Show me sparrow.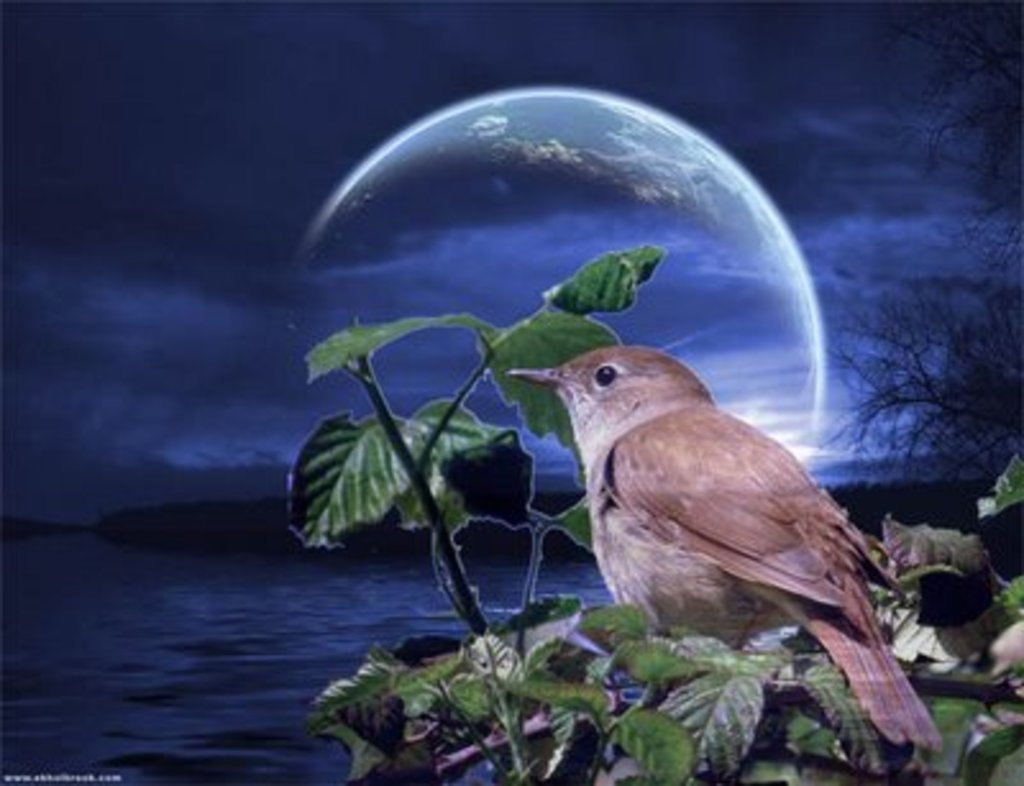
sparrow is here: BBox(502, 346, 945, 753).
